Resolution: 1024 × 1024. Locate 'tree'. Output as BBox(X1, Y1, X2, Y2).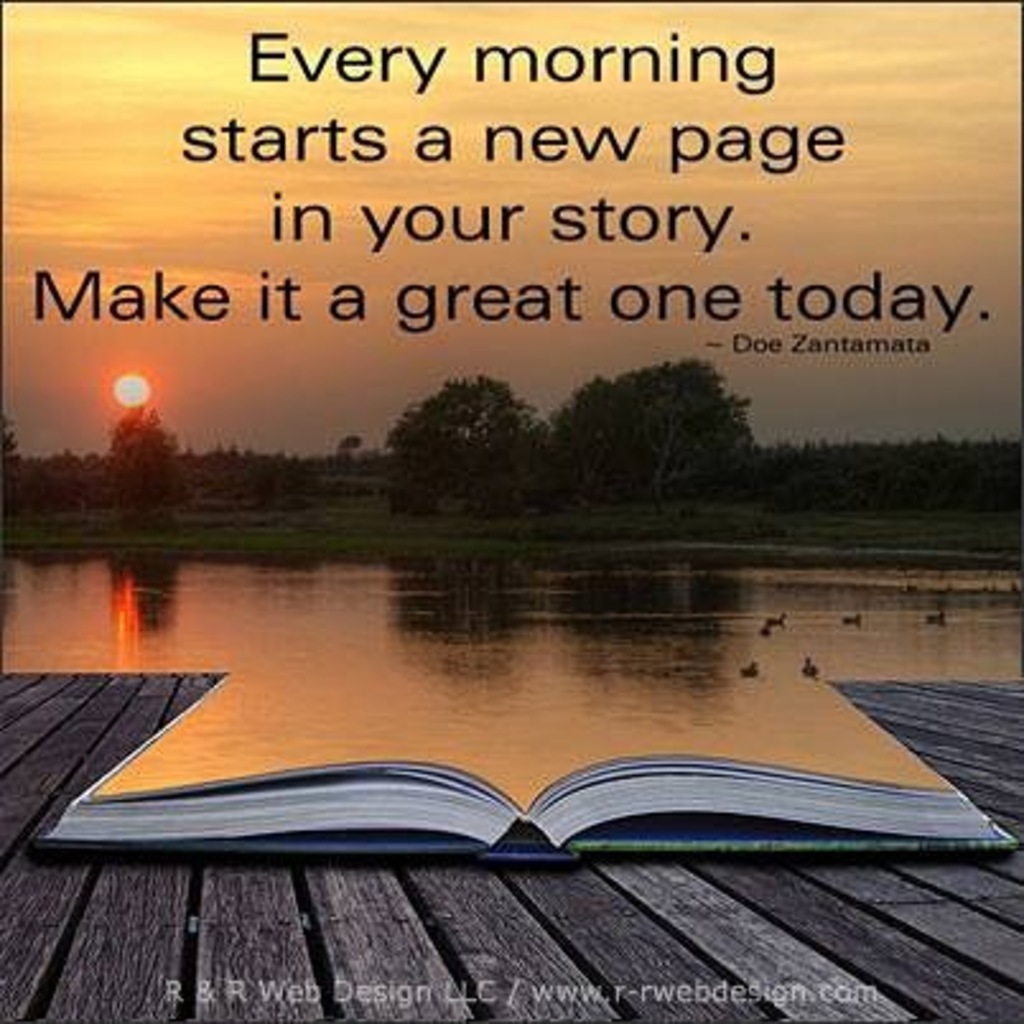
BBox(726, 395, 762, 453).
